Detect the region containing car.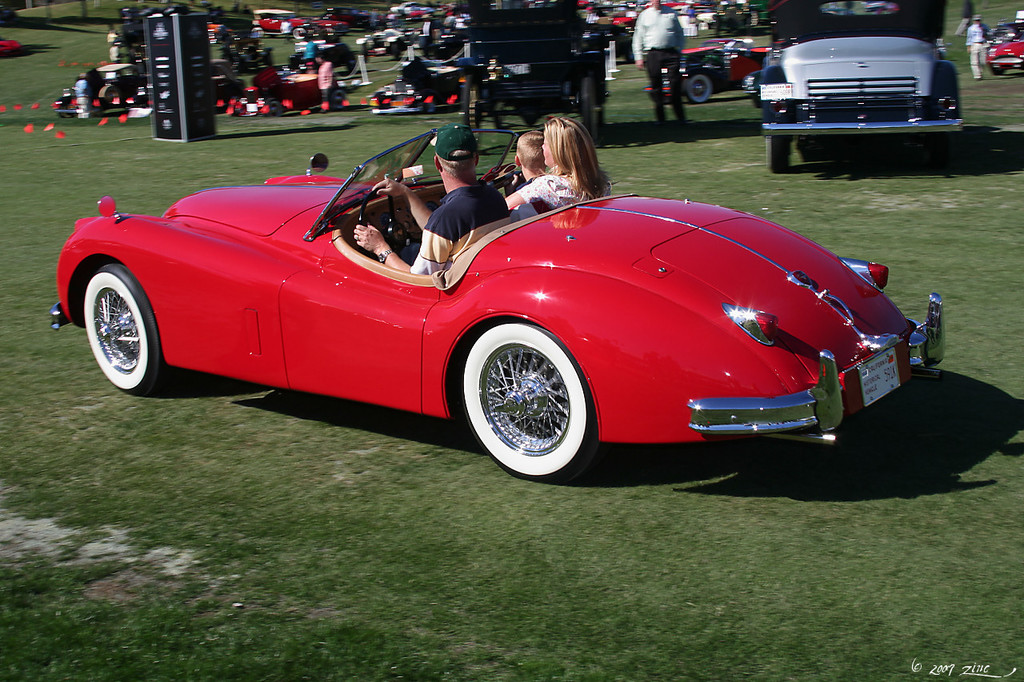
l=0, t=2, r=15, b=22.
